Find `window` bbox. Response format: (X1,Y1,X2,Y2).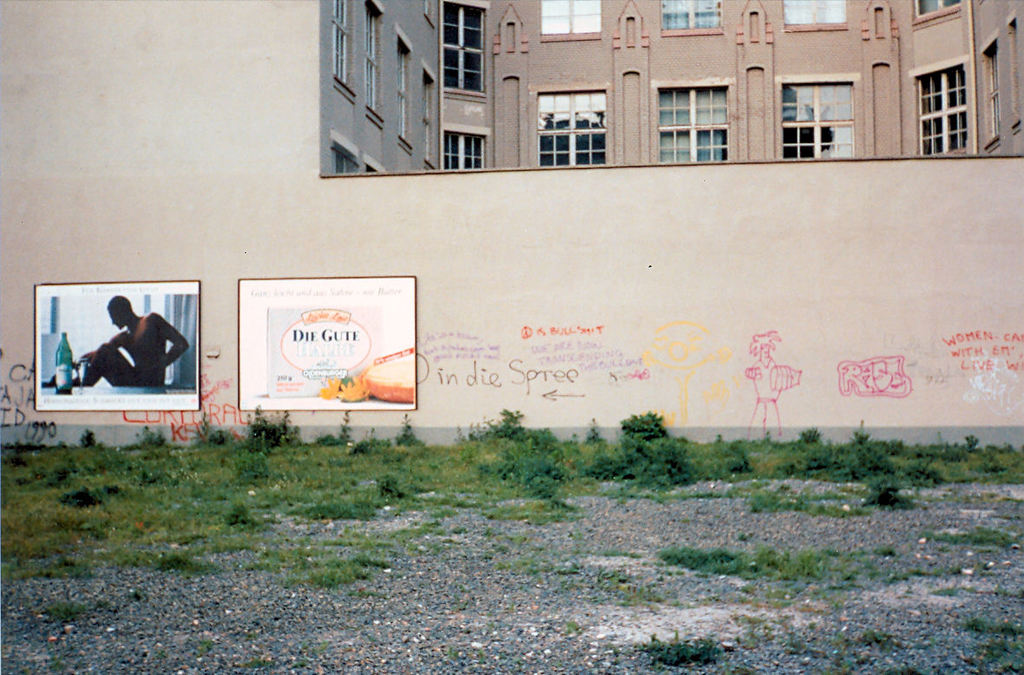
(909,55,969,159).
